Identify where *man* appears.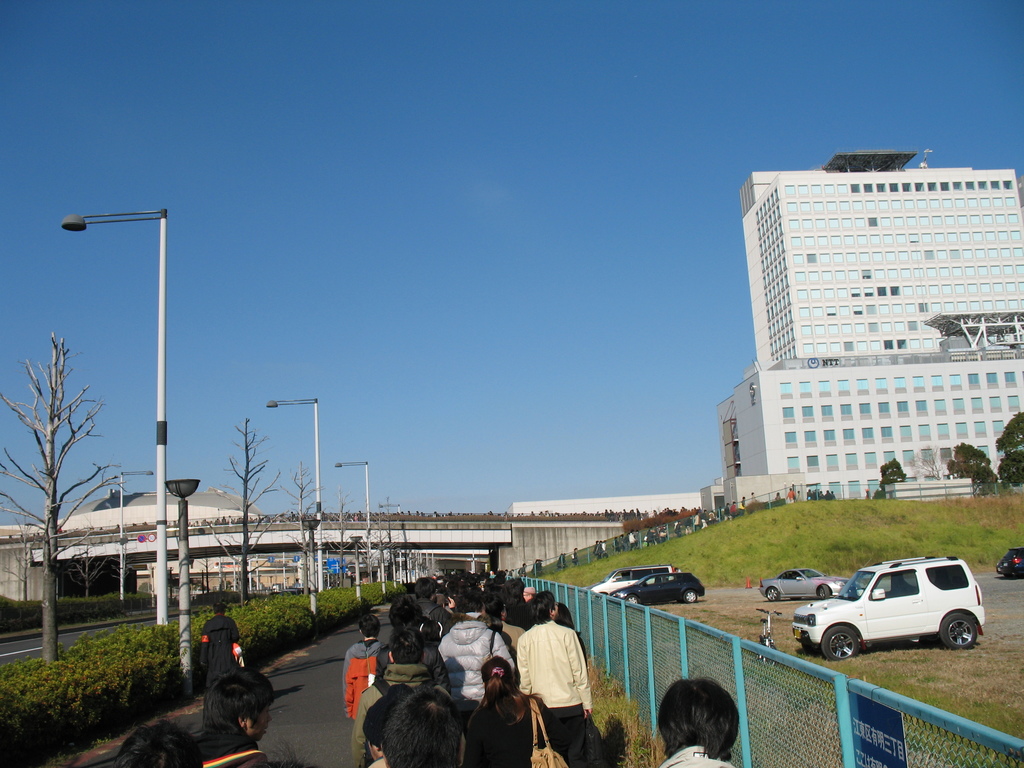
Appears at pyautogui.locateOnScreen(381, 683, 467, 767).
